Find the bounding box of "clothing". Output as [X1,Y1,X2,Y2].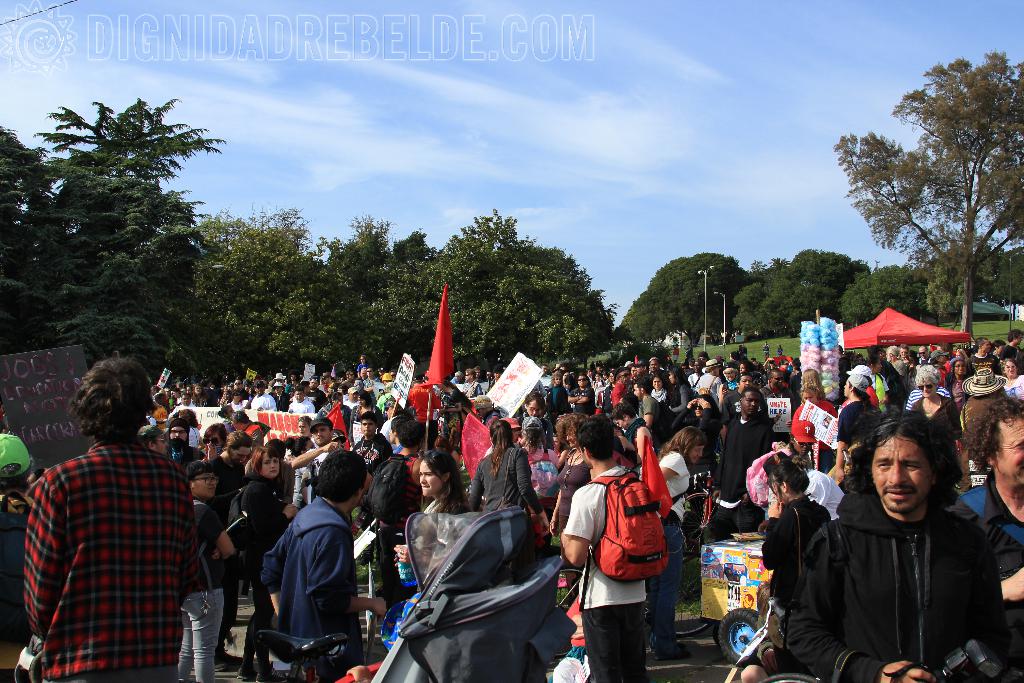
[13,390,203,677].
